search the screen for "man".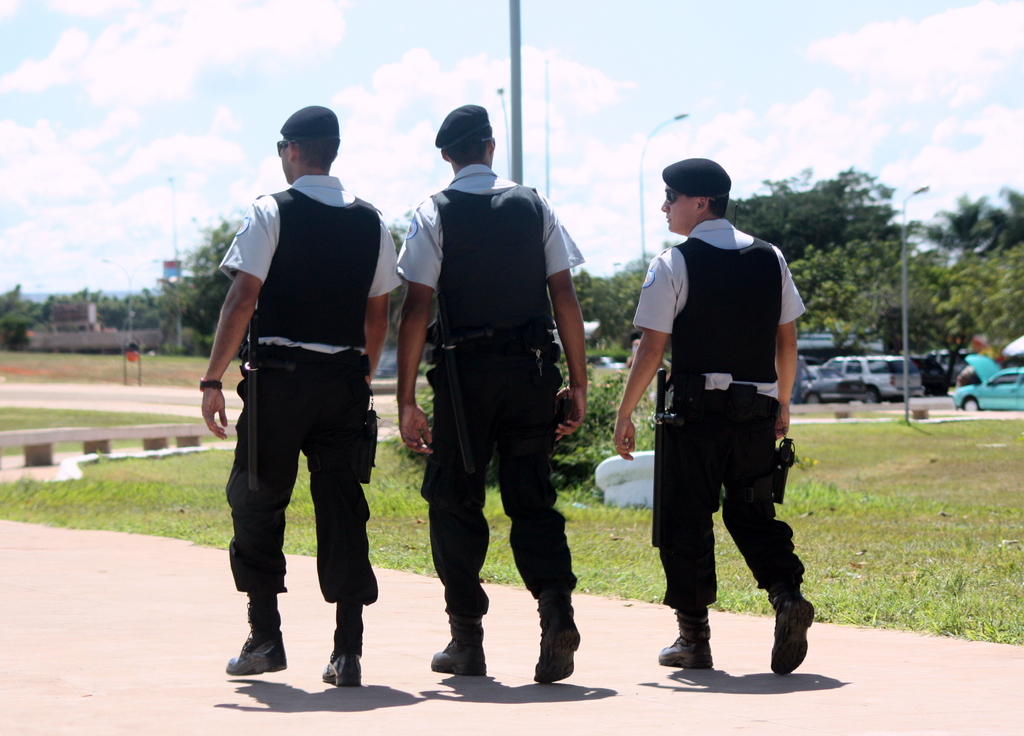
Found at l=204, t=107, r=394, b=681.
